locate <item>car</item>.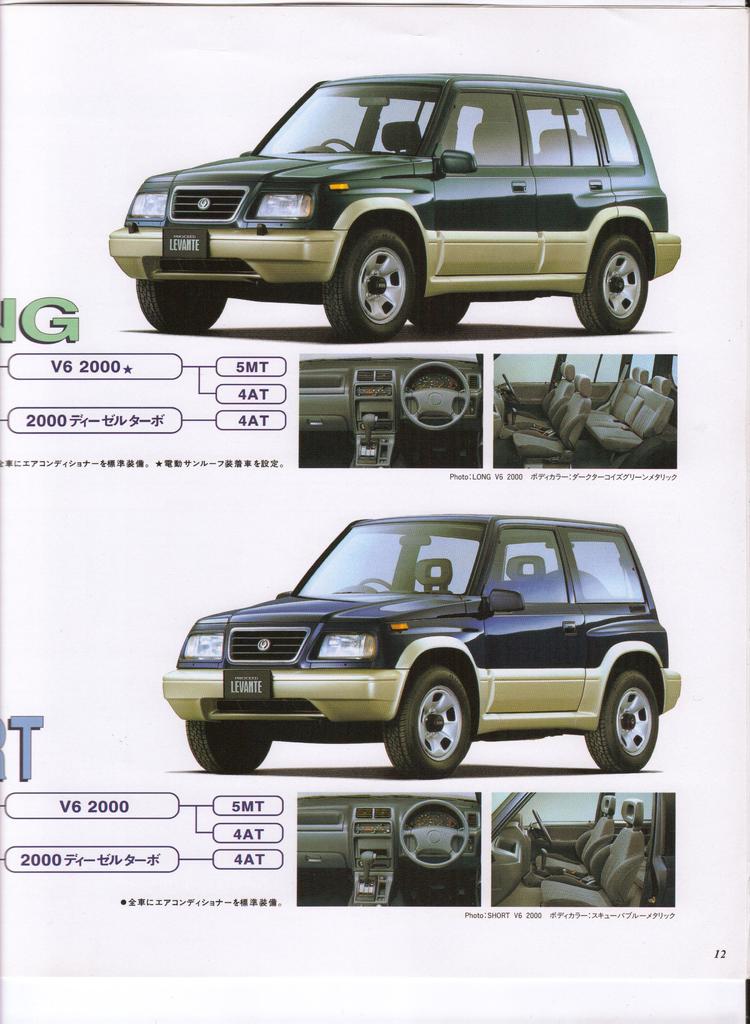
Bounding box: BBox(294, 796, 482, 911).
